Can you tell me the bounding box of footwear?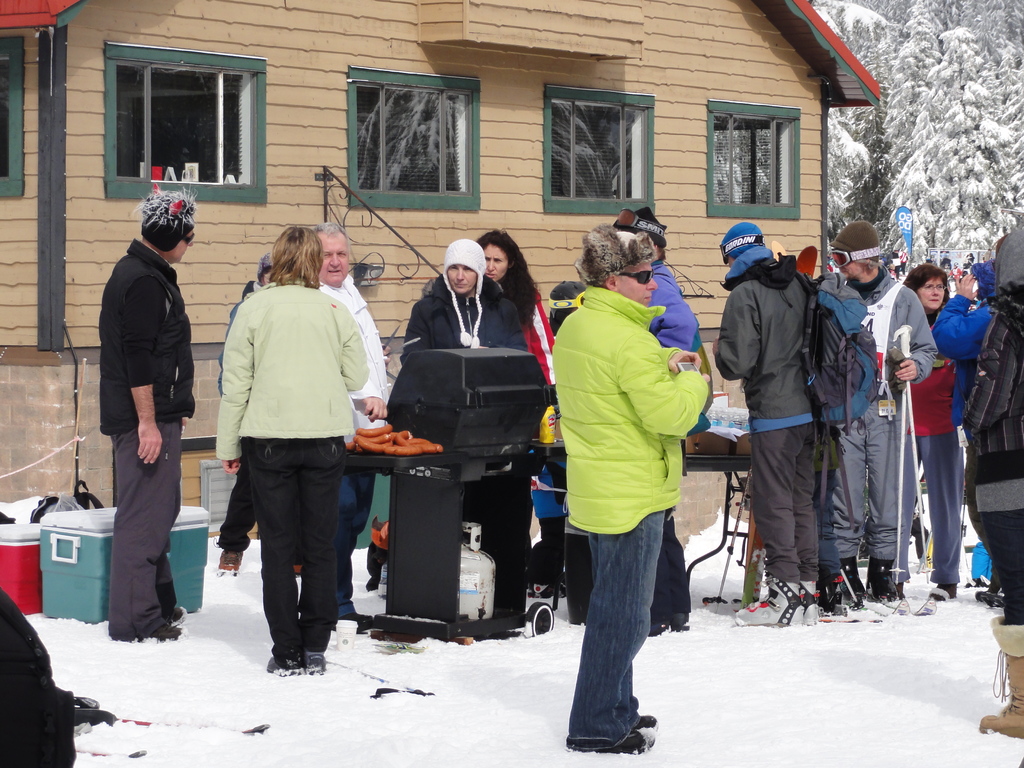
select_region(263, 650, 306, 677).
